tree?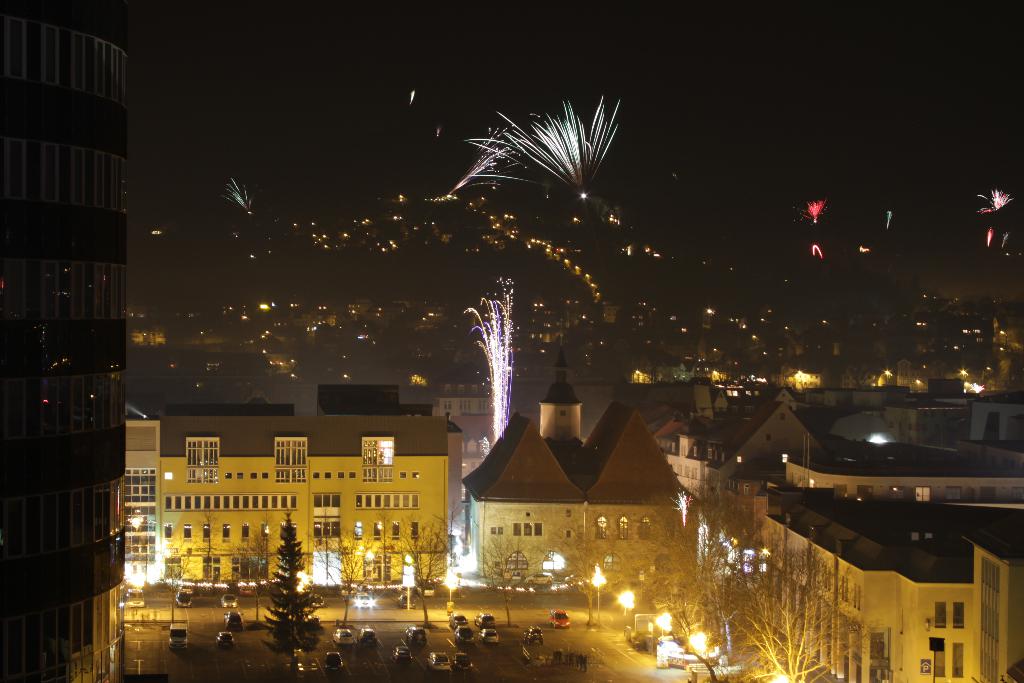
{"left": 387, "top": 509, "right": 453, "bottom": 627}
